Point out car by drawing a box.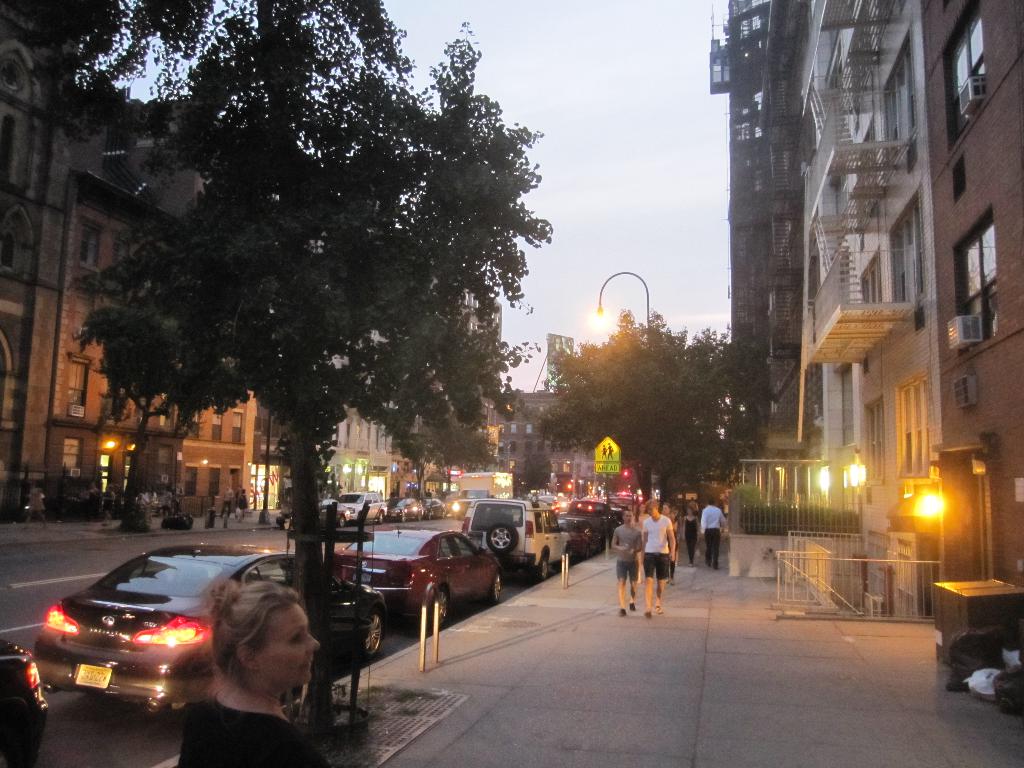
bbox(274, 498, 351, 532).
